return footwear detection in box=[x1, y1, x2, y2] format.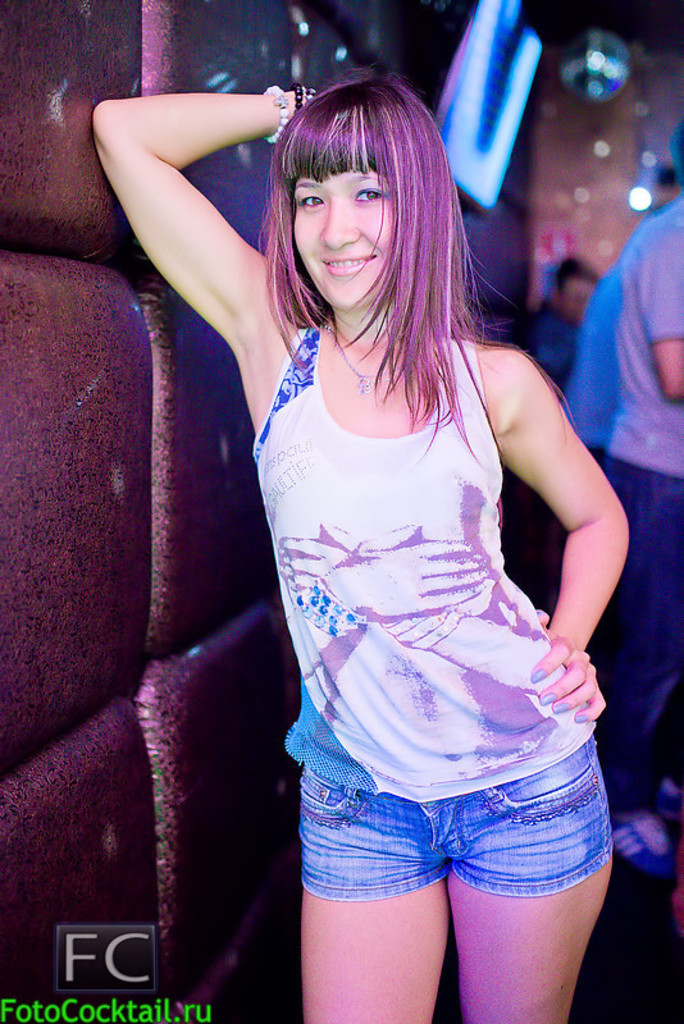
box=[611, 812, 674, 876].
